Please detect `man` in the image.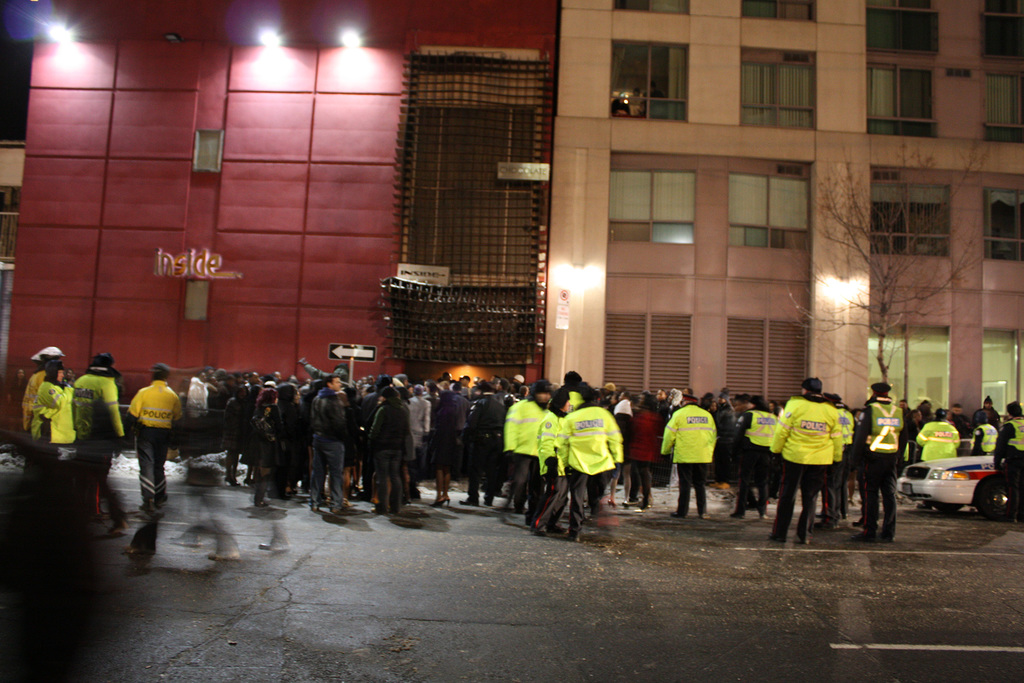
rect(995, 403, 1023, 520).
